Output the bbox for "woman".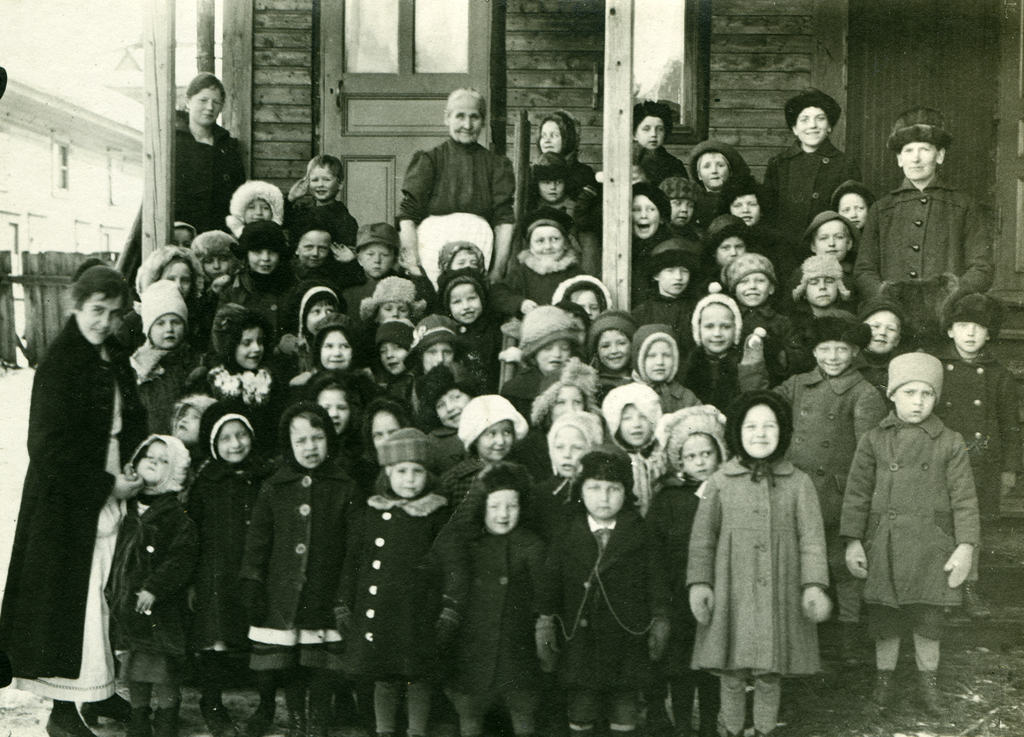
detection(400, 92, 531, 272).
